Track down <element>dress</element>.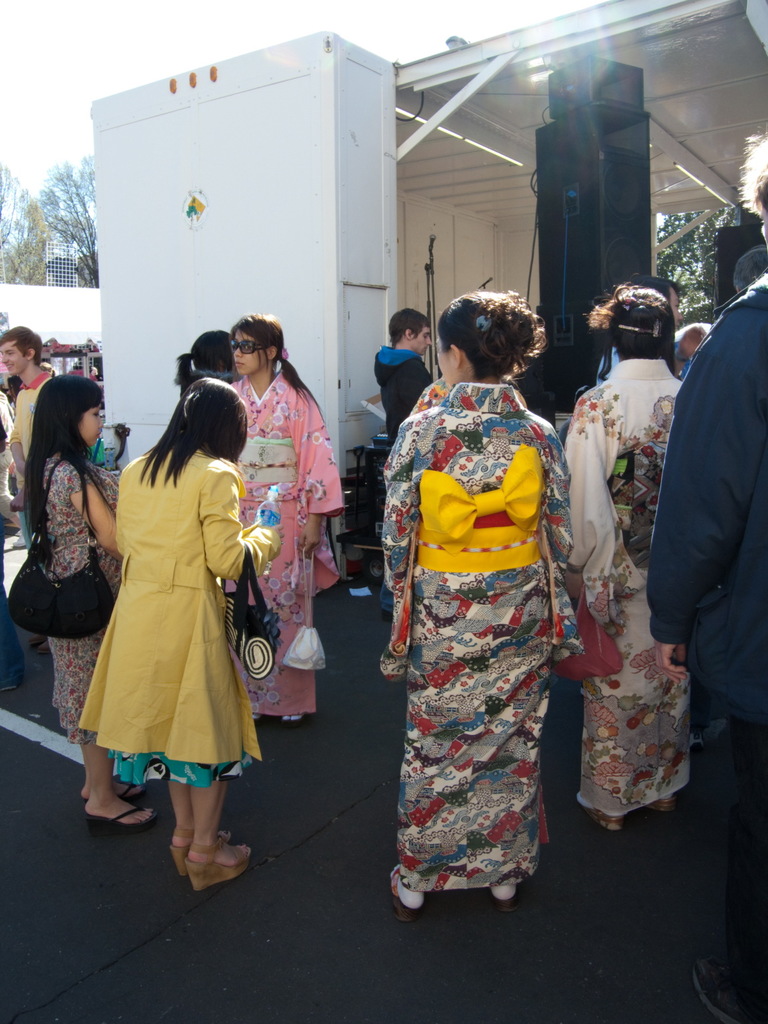
Tracked to (x1=222, y1=371, x2=343, y2=714).
